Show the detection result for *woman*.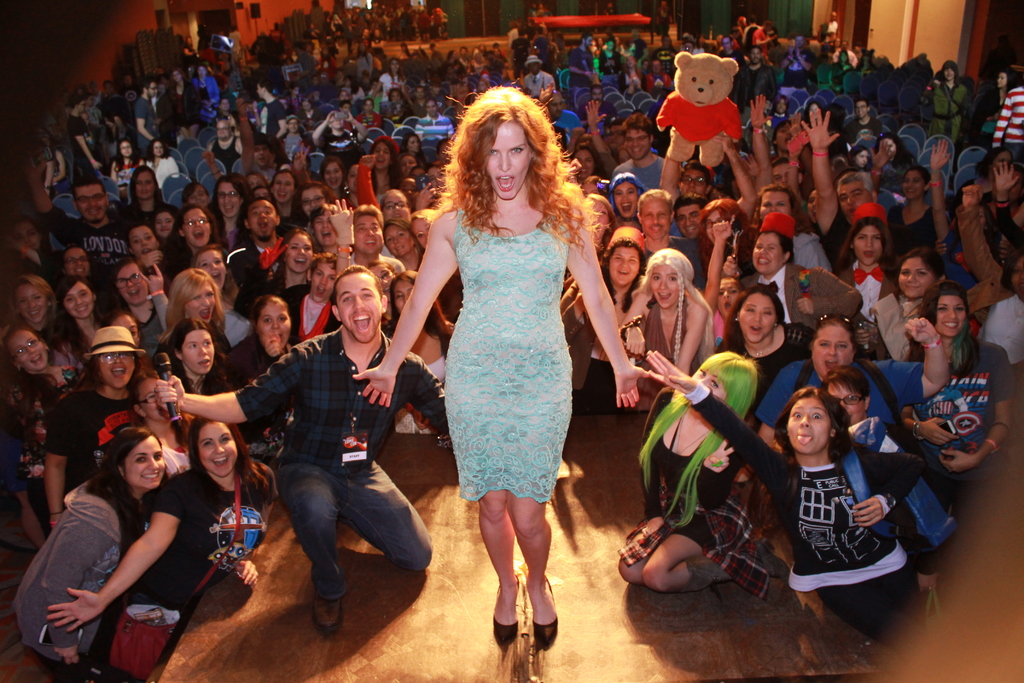
[left=160, top=309, right=234, bottom=392].
